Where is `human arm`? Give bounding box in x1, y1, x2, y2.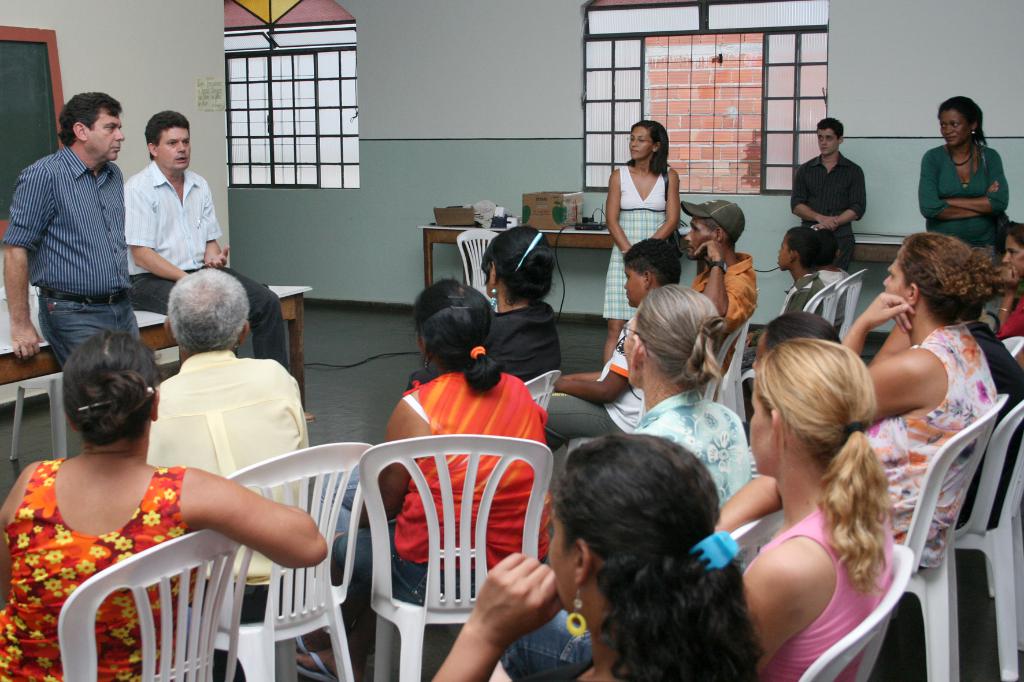
792, 159, 844, 230.
